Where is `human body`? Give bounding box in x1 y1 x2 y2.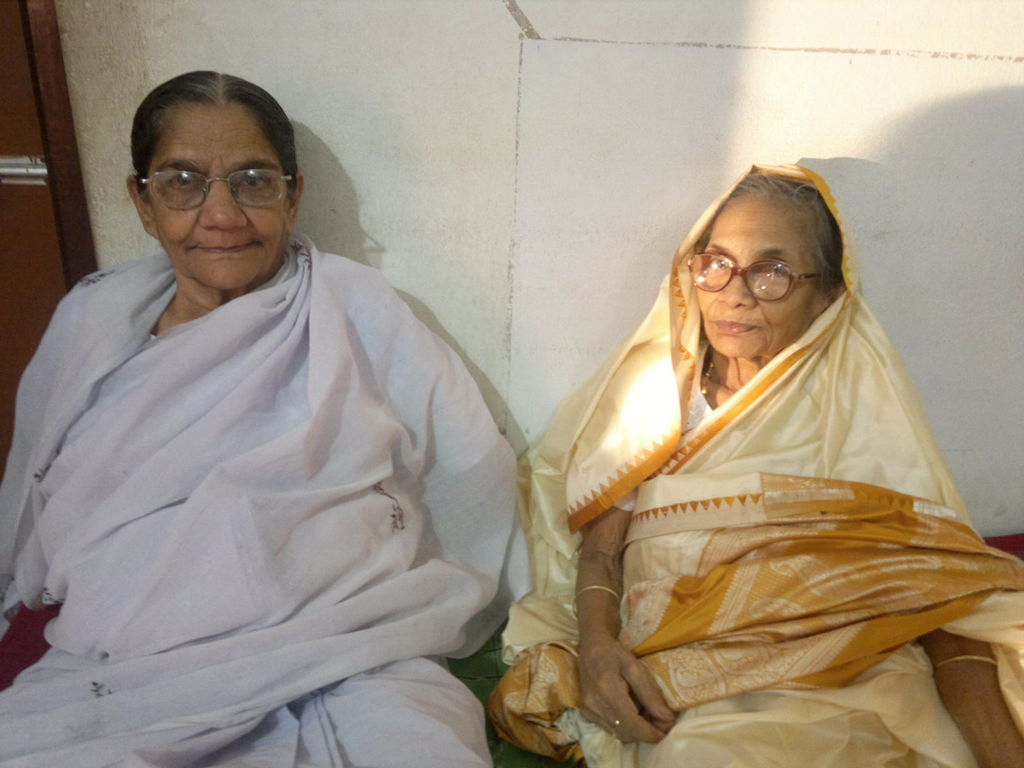
486 163 1023 767.
